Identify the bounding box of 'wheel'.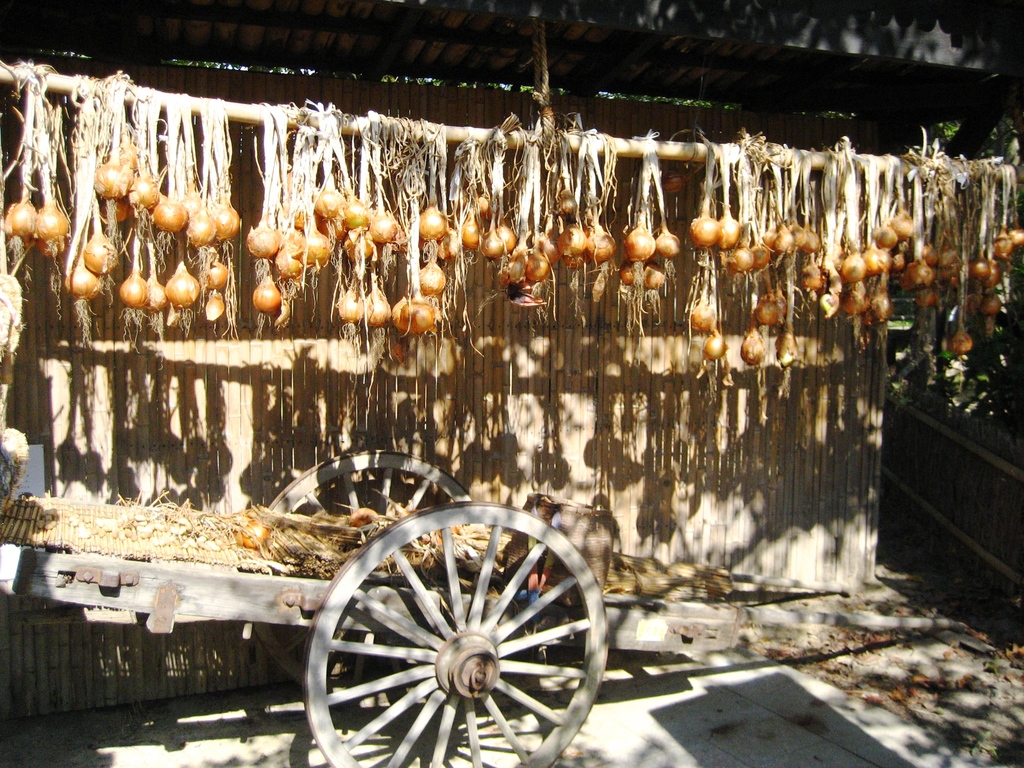
BBox(298, 495, 614, 767).
